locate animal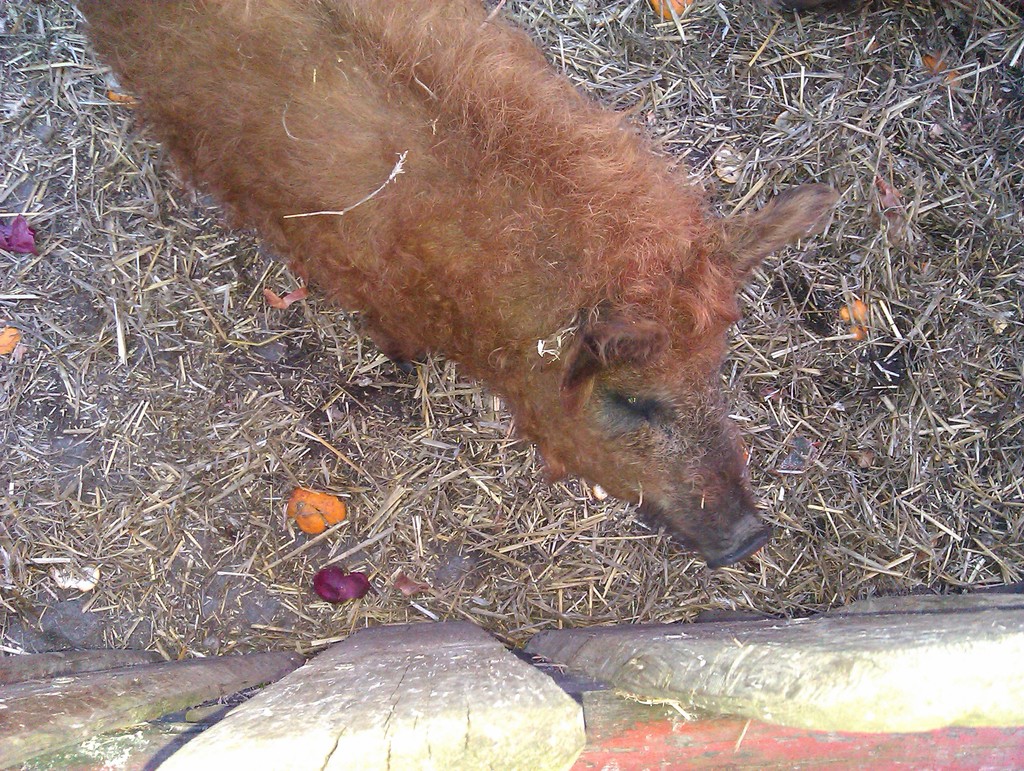
locate(73, 0, 838, 572)
